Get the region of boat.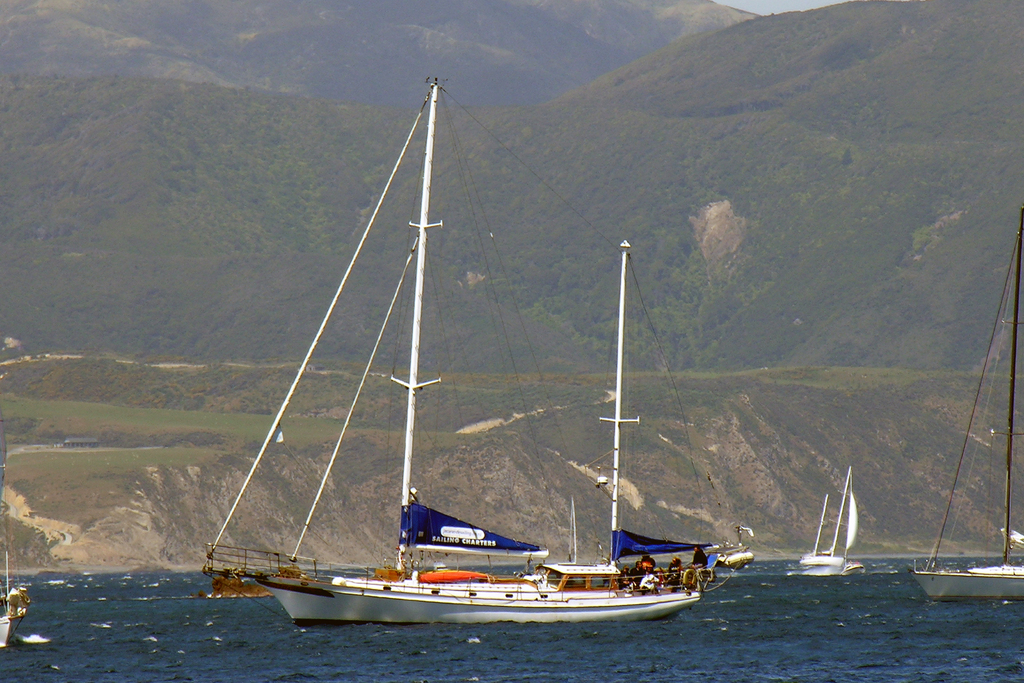
{"x1": 843, "y1": 559, "x2": 861, "y2": 573}.
